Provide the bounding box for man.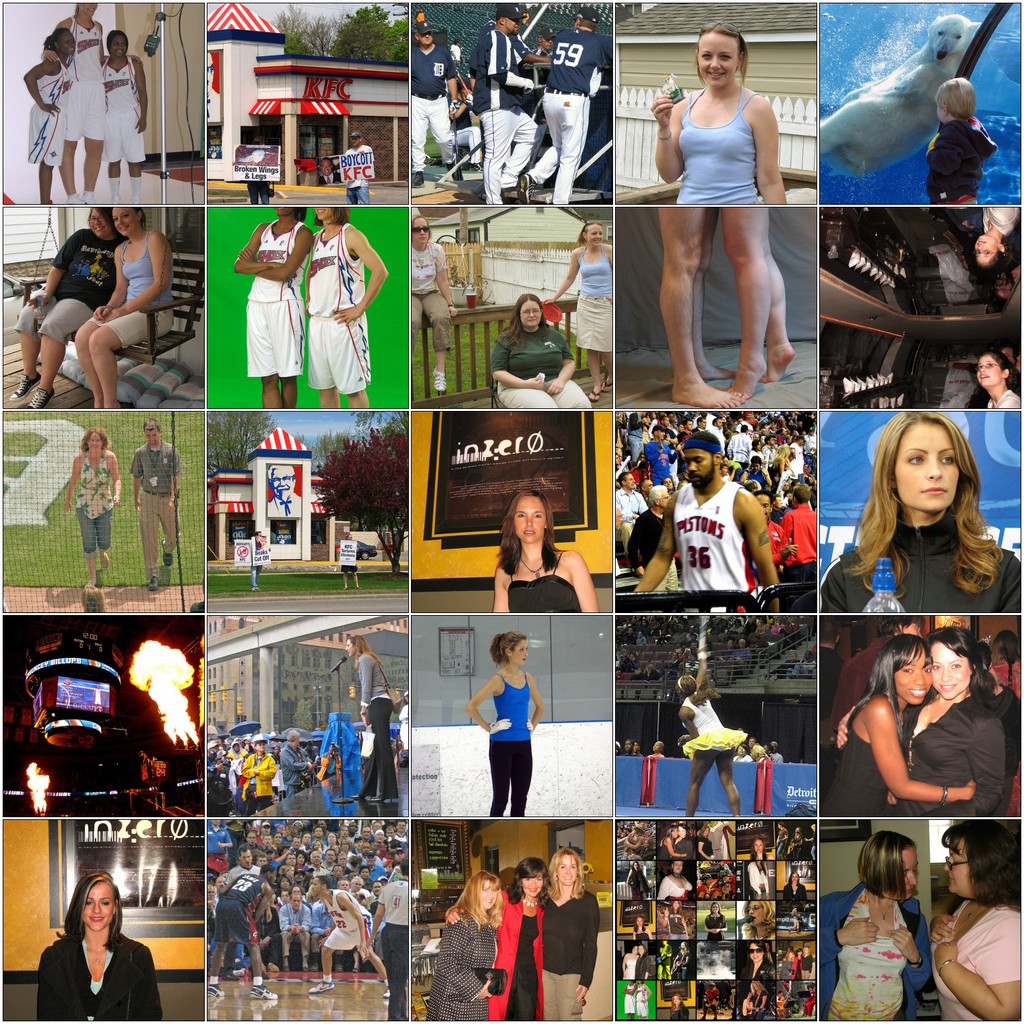
(left=410, top=24, right=461, bottom=179).
